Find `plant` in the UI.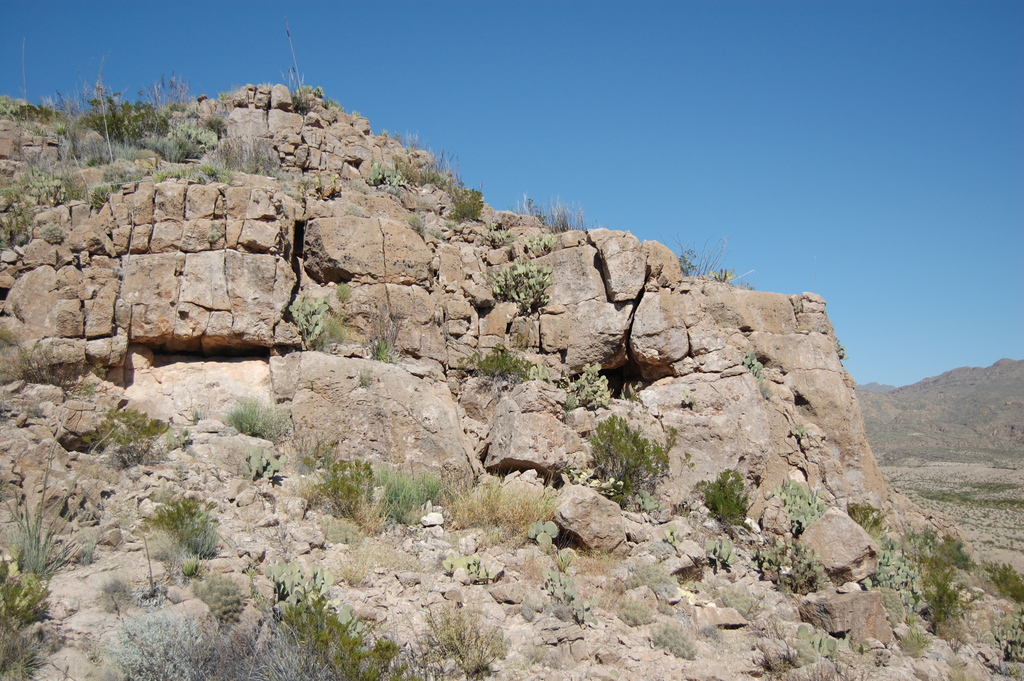
UI element at {"left": 339, "top": 279, "right": 356, "bottom": 302}.
